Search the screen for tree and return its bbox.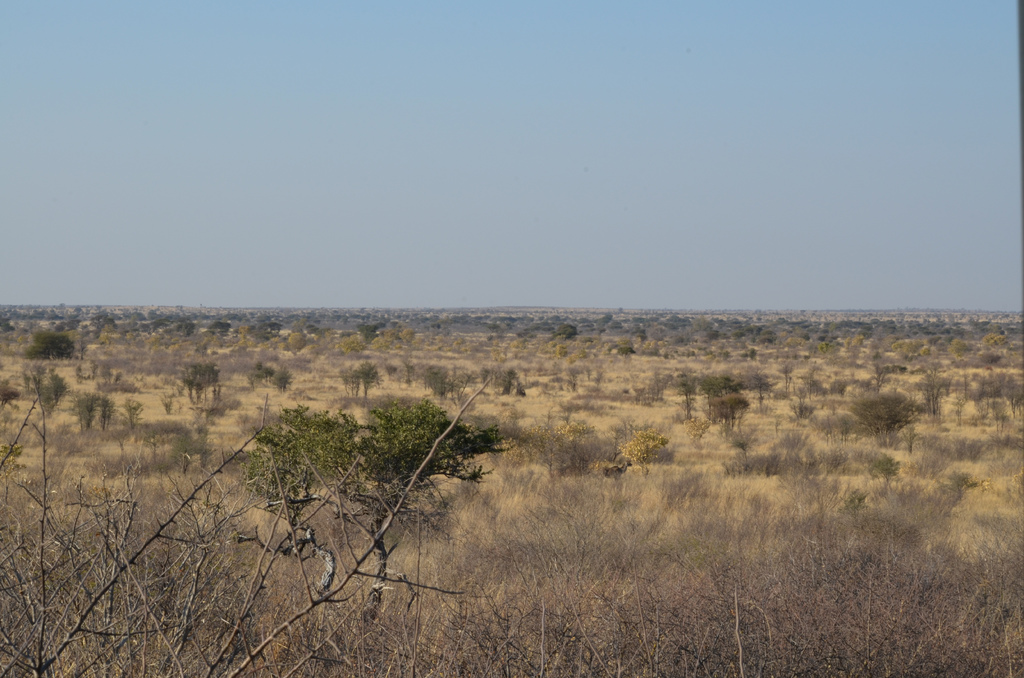
Found: {"left": 121, "top": 394, "right": 147, "bottom": 436}.
